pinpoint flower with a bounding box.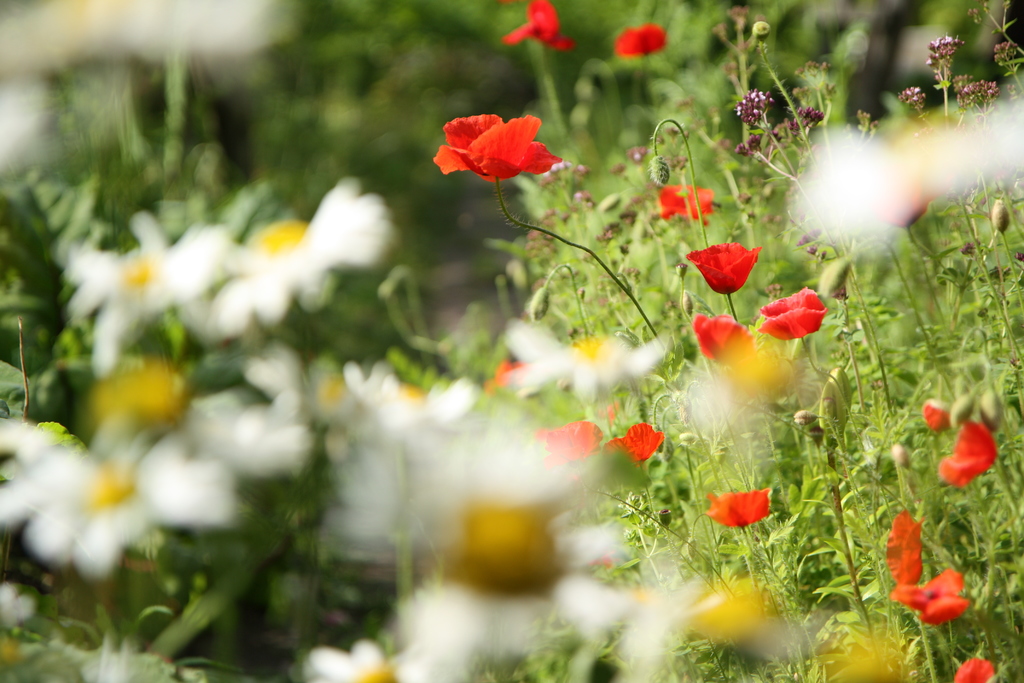
[left=705, top=487, right=772, bottom=528].
